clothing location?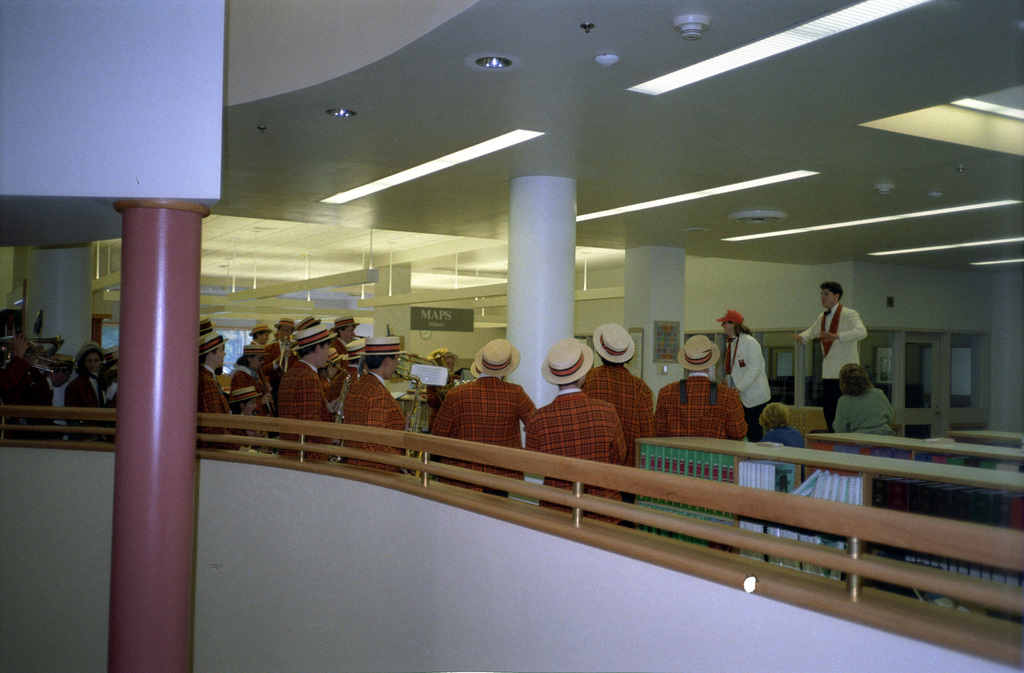
<box>95,339,113,373</box>
